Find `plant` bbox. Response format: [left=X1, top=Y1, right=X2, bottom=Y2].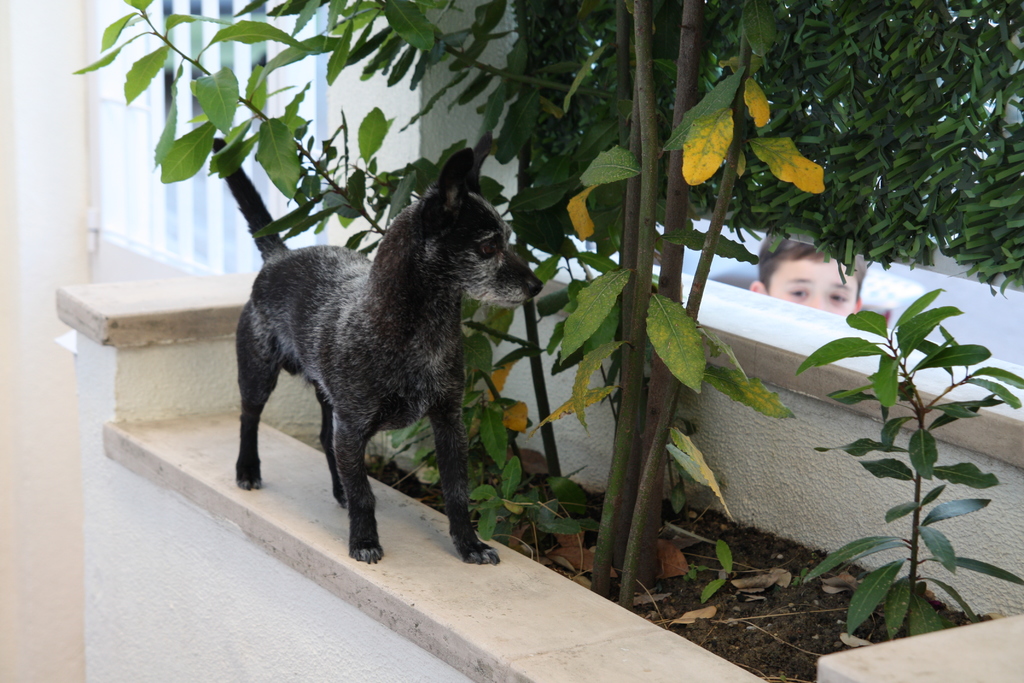
[left=793, top=279, right=1023, bottom=645].
